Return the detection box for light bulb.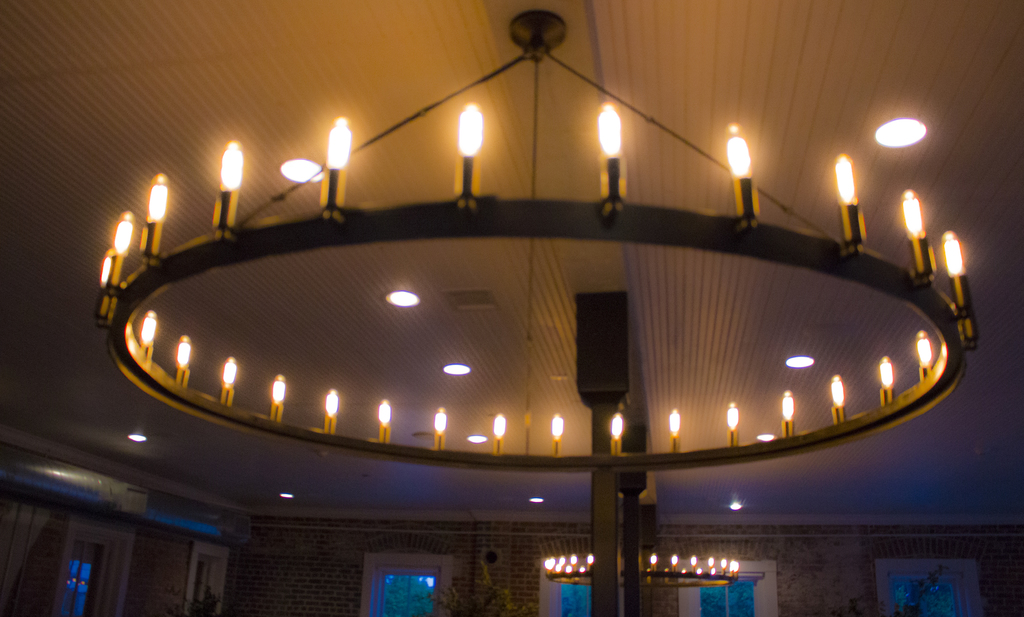
(x1=831, y1=374, x2=843, y2=406).
